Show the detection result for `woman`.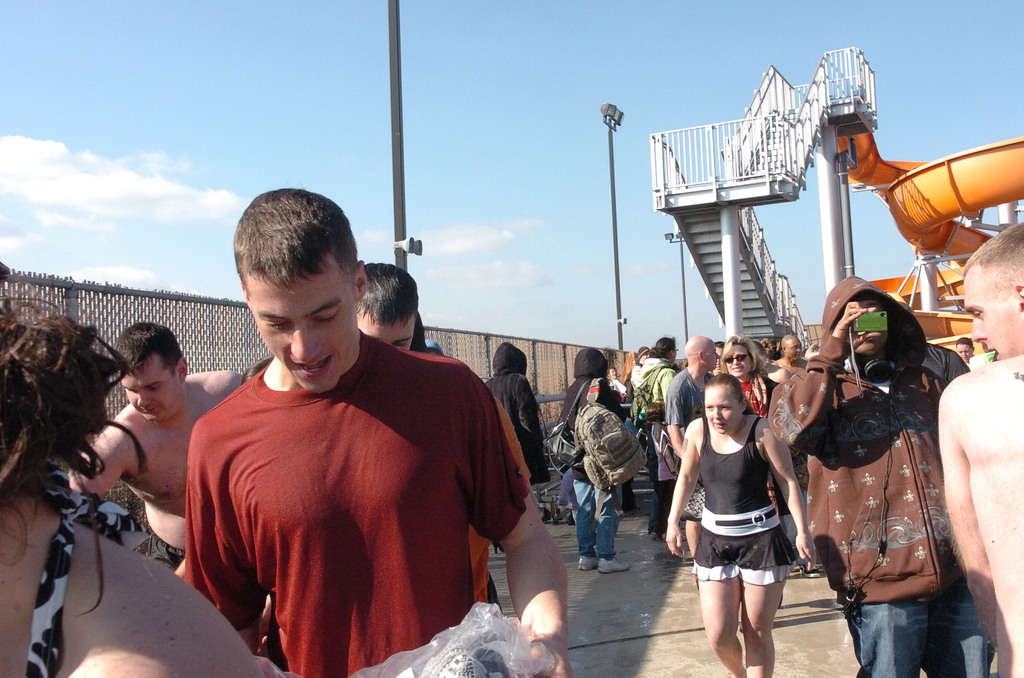
rect(695, 334, 794, 609).
